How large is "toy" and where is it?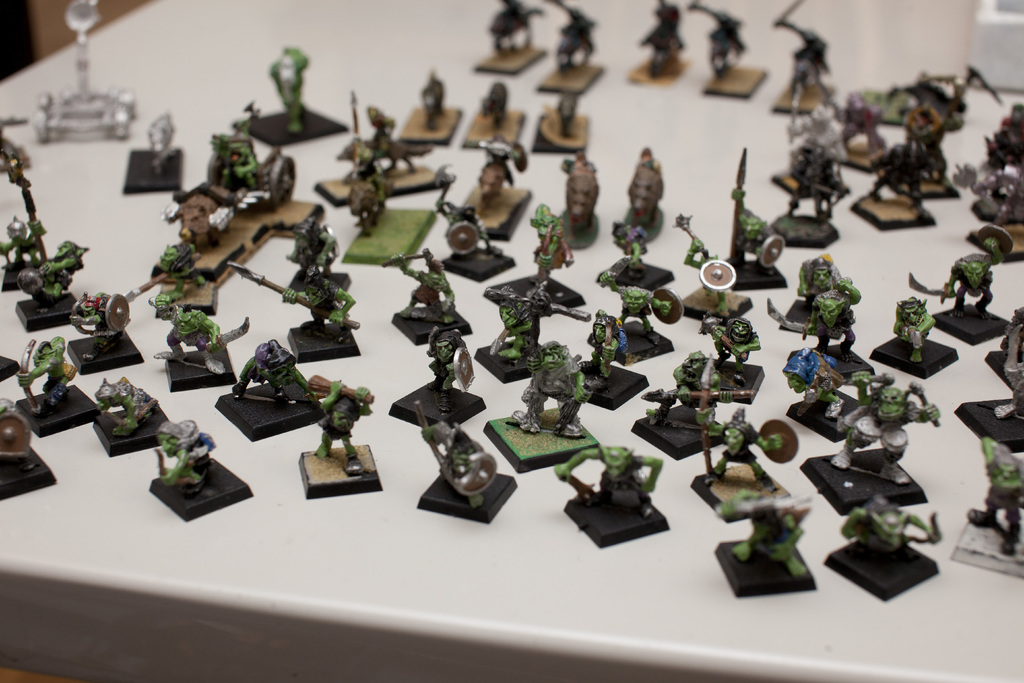
Bounding box: (835,92,891,177).
